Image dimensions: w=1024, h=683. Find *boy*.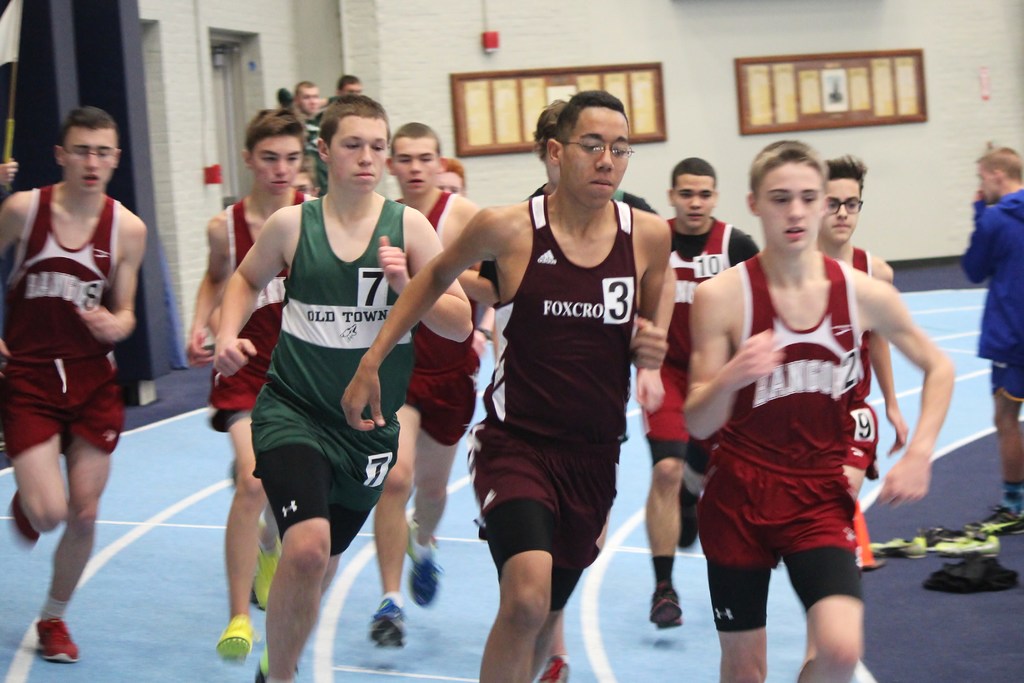
left=189, top=110, right=320, bottom=682.
